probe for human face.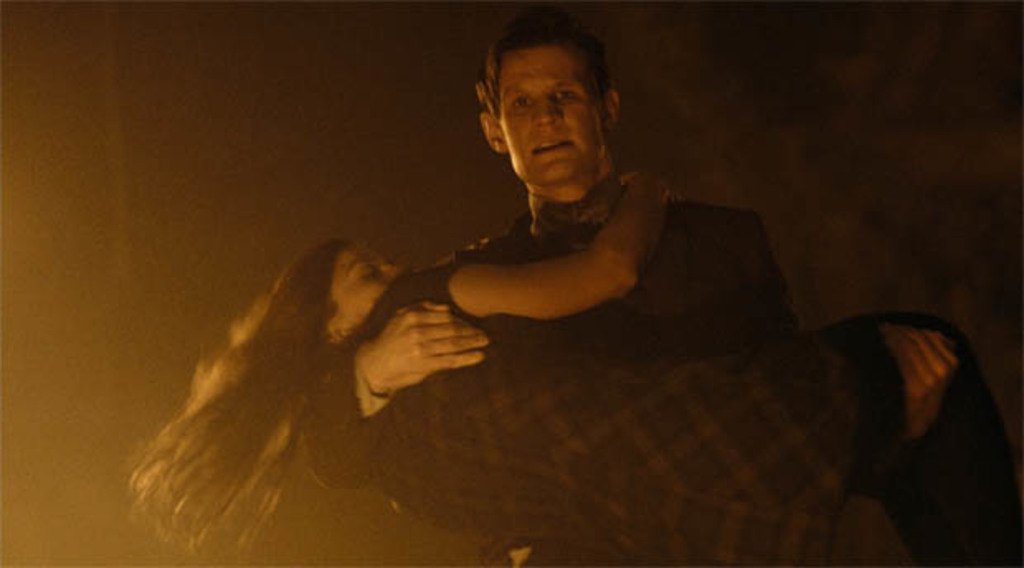
Probe result: 502:48:606:185.
